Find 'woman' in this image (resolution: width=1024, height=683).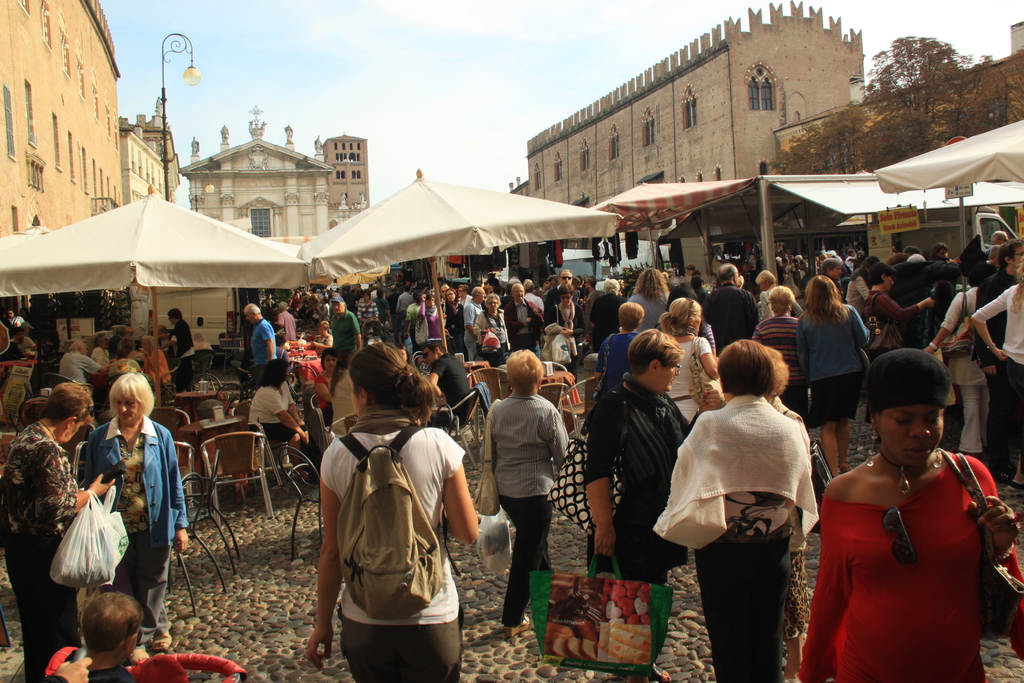
bbox=(330, 348, 357, 433).
